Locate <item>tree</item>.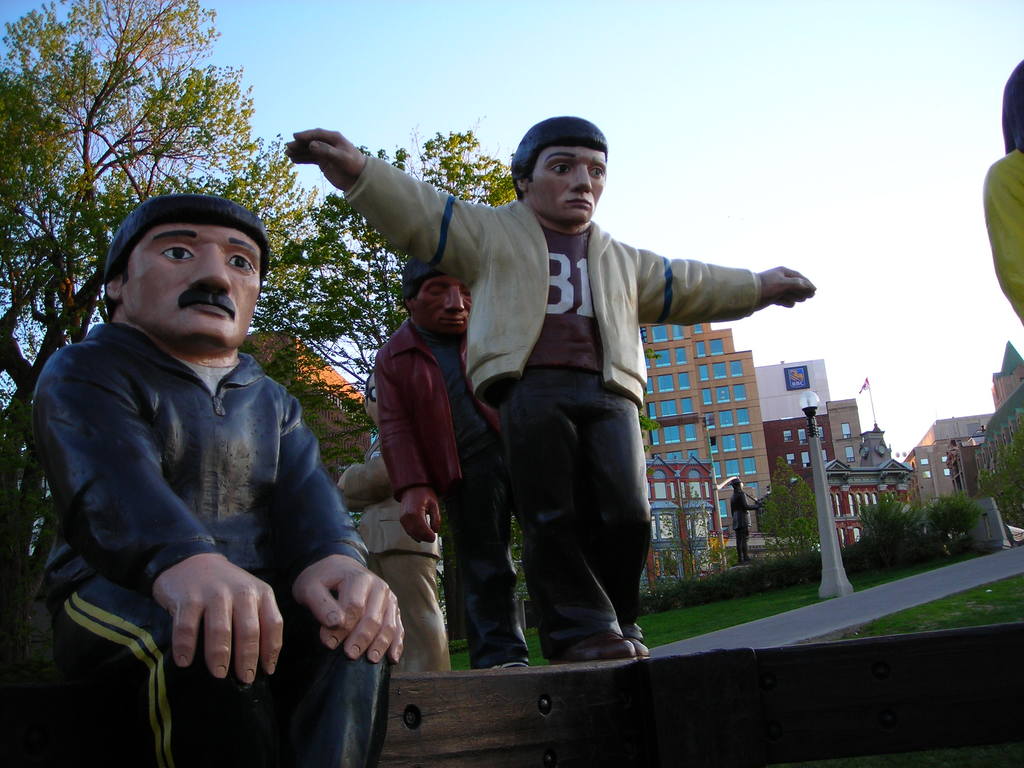
Bounding box: Rect(256, 114, 516, 641).
